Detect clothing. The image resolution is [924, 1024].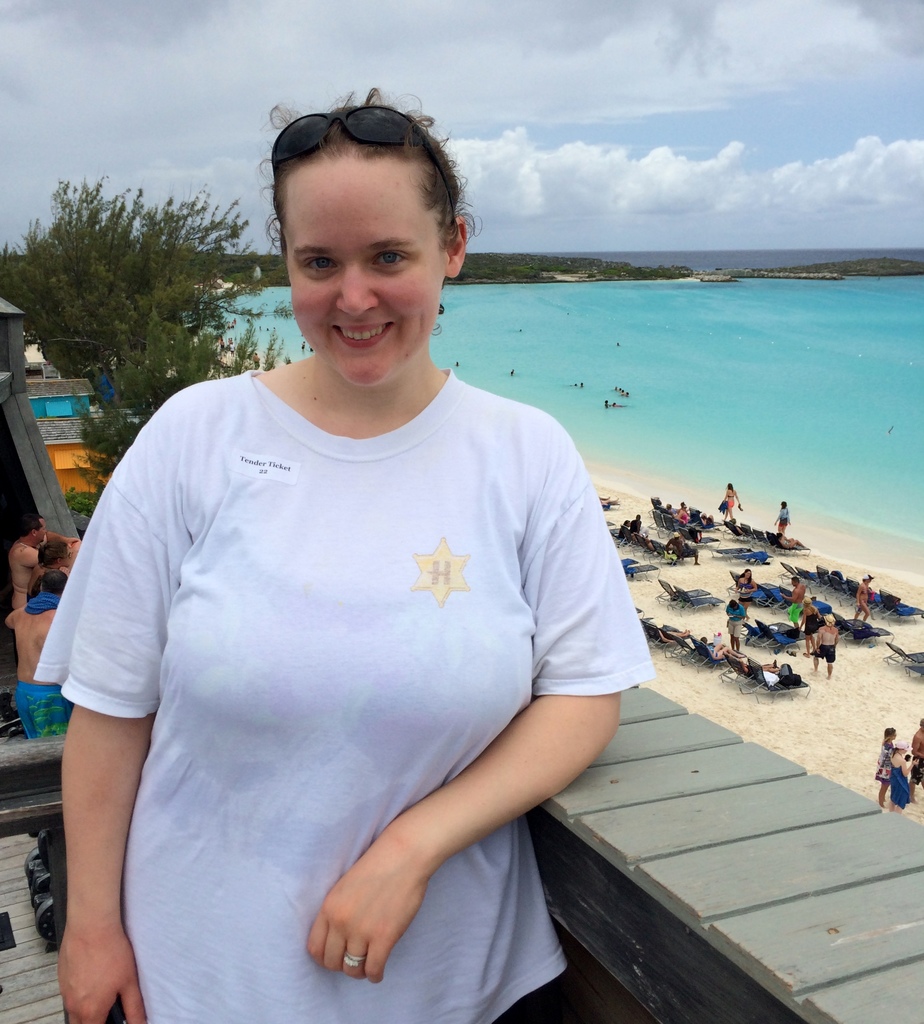
crop(717, 612, 748, 643).
